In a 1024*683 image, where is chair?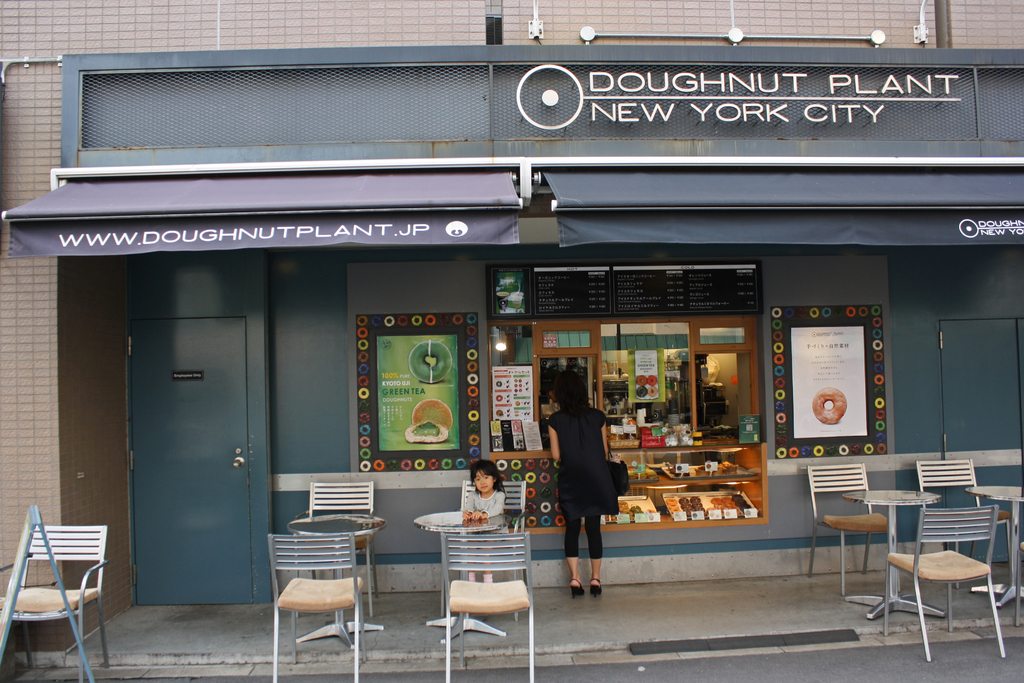
[x1=0, y1=530, x2=111, y2=682].
